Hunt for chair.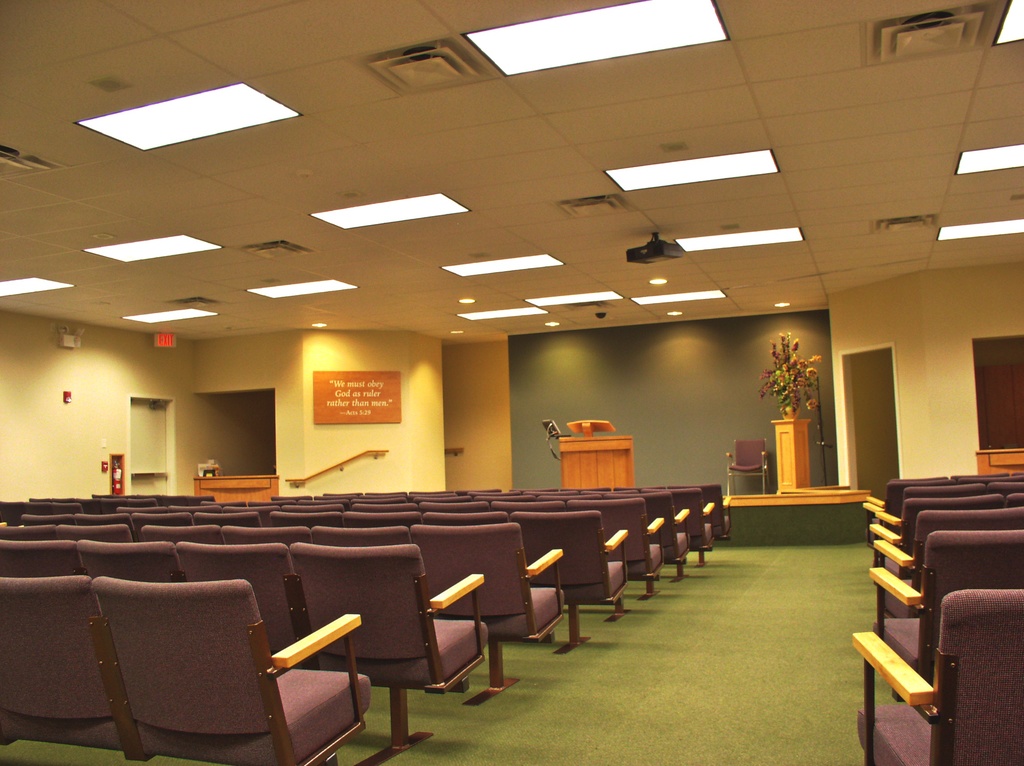
Hunted down at x1=420 y1=509 x2=505 y2=523.
